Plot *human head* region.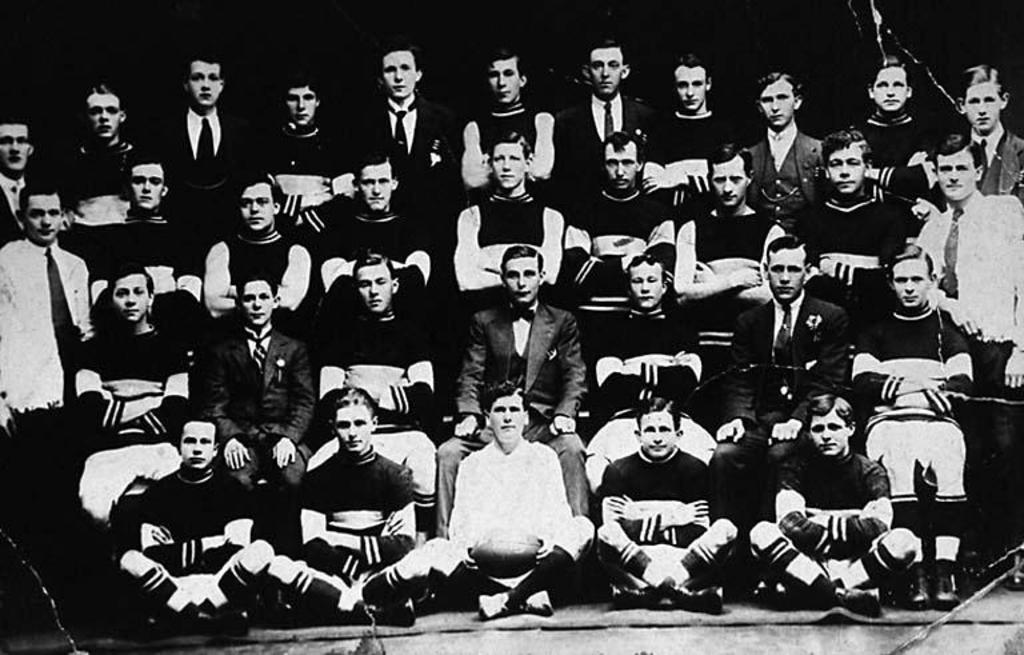
Plotted at box=[601, 131, 644, 192].
